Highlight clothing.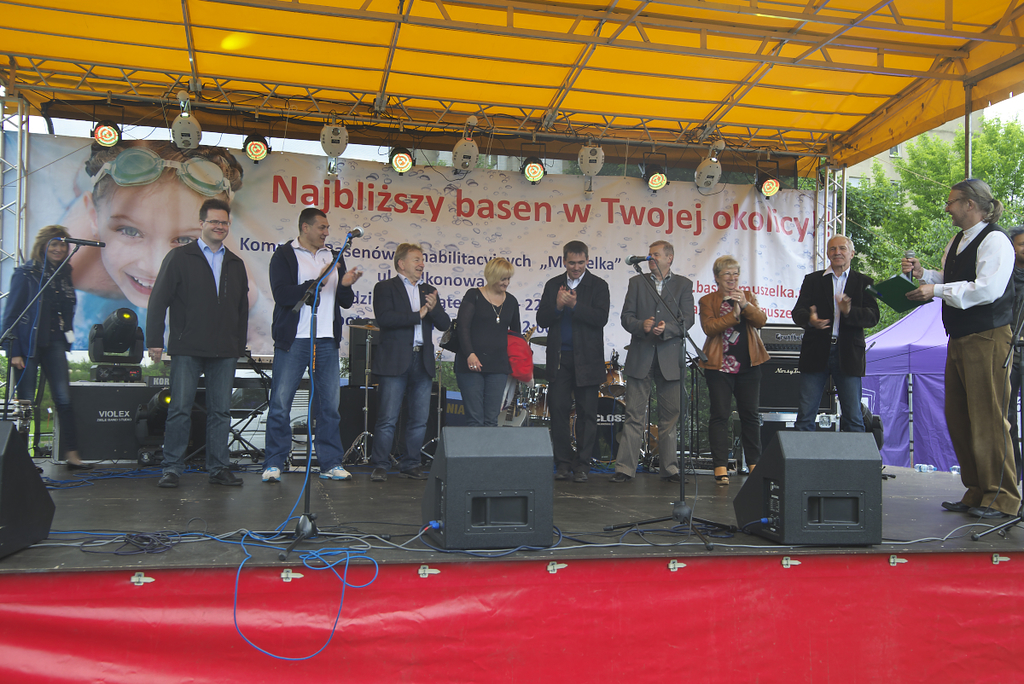
Highlighted region: bbox=[266, 237, 354, 469].
